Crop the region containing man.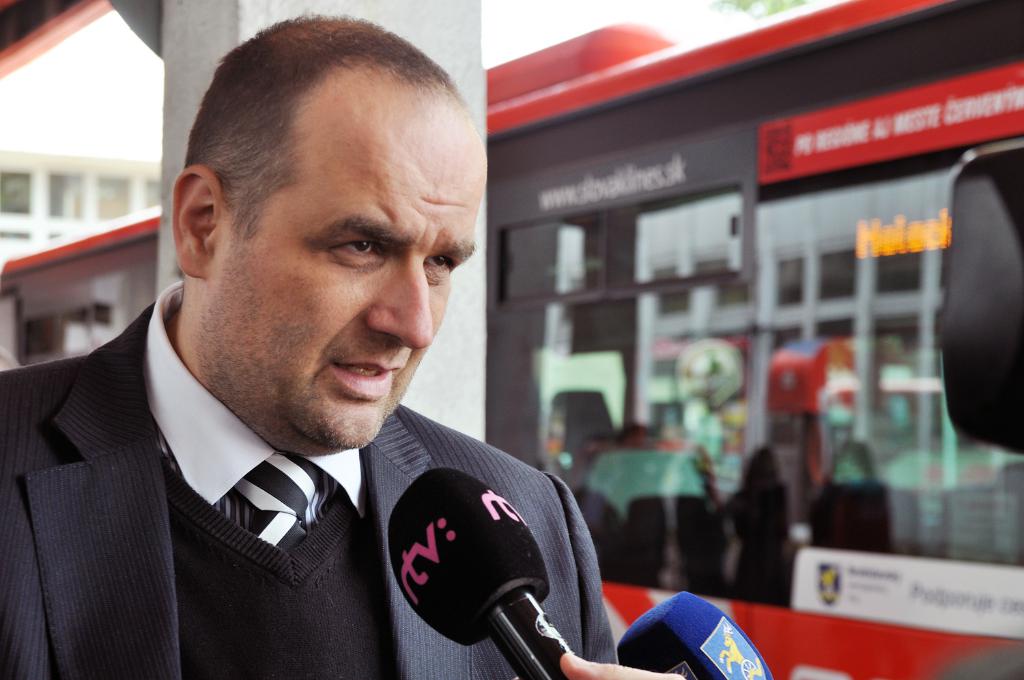
Crop region: 0, 9, 621, 679.
